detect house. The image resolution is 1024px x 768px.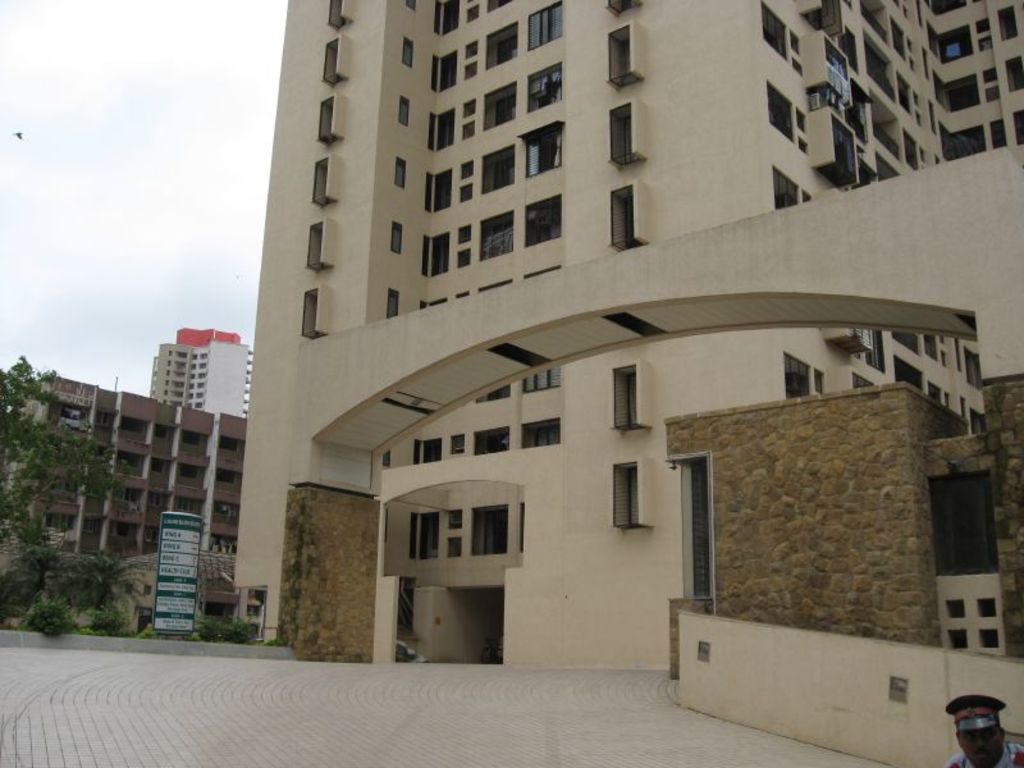
230, 0, 1023, 767.
